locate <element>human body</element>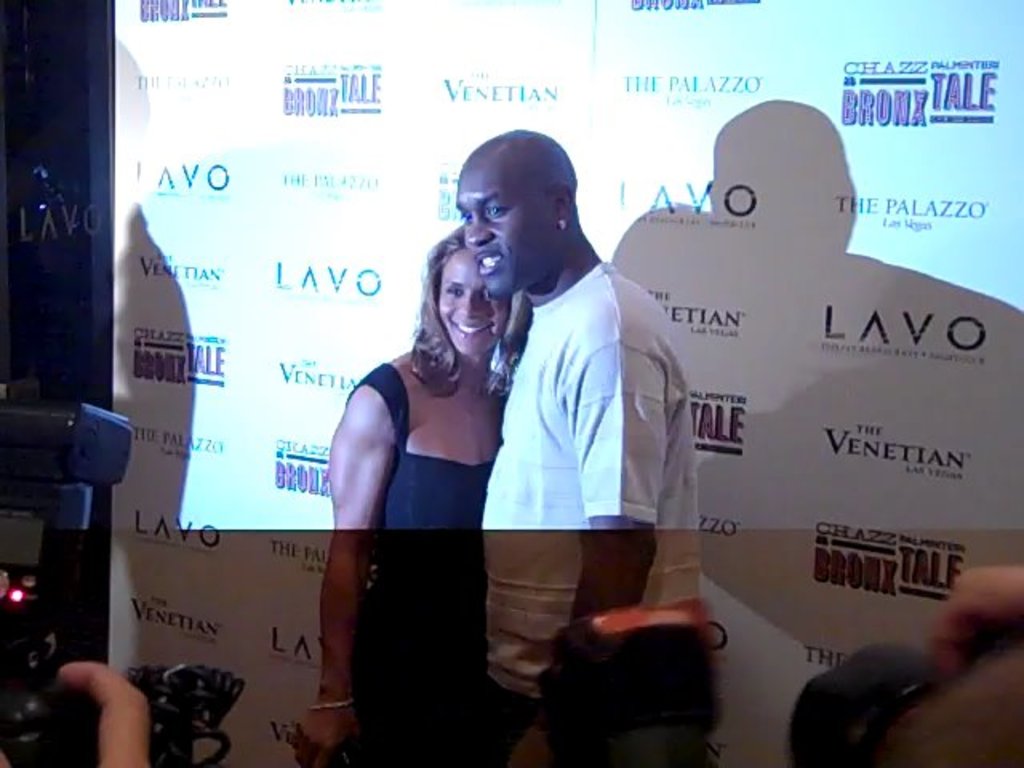
{"left": 333, "top": 221, "right": 525, "bottom": 767}
